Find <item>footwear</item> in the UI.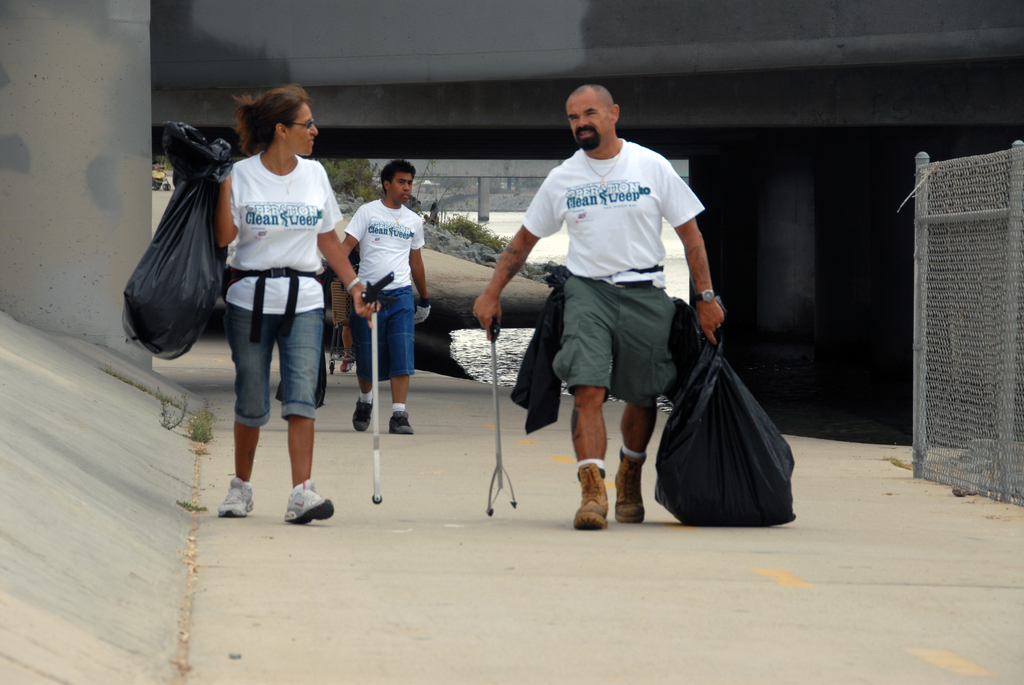
UI element at box=[276, 480, 338, 528].
